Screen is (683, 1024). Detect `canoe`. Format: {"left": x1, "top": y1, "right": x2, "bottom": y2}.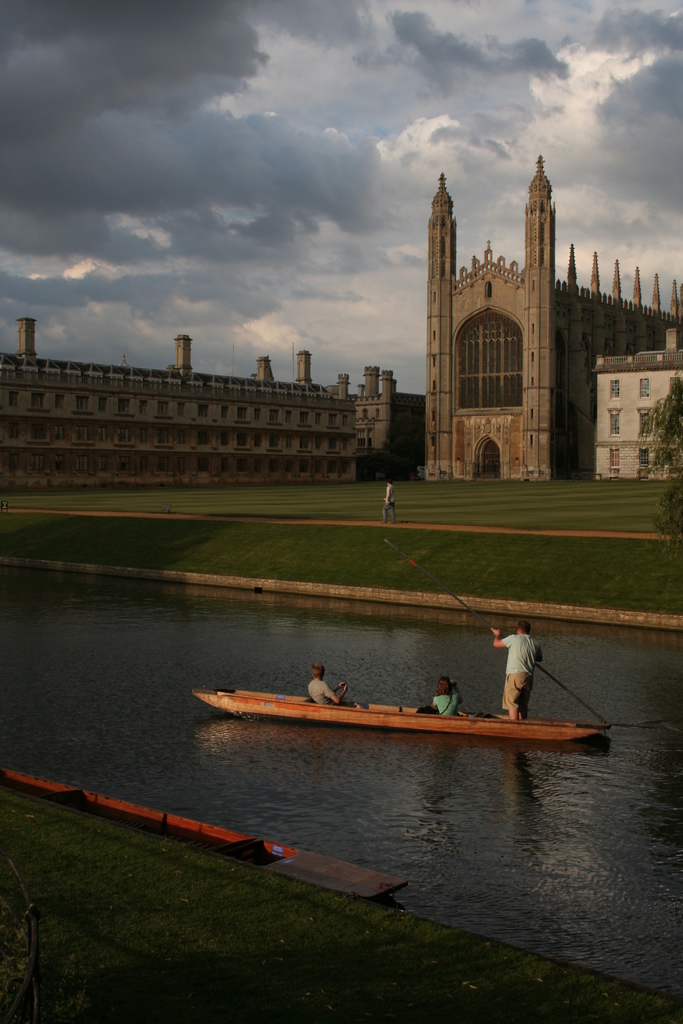
{"left": 206, "top": 668, "right": 588, "bottom": 756}.
